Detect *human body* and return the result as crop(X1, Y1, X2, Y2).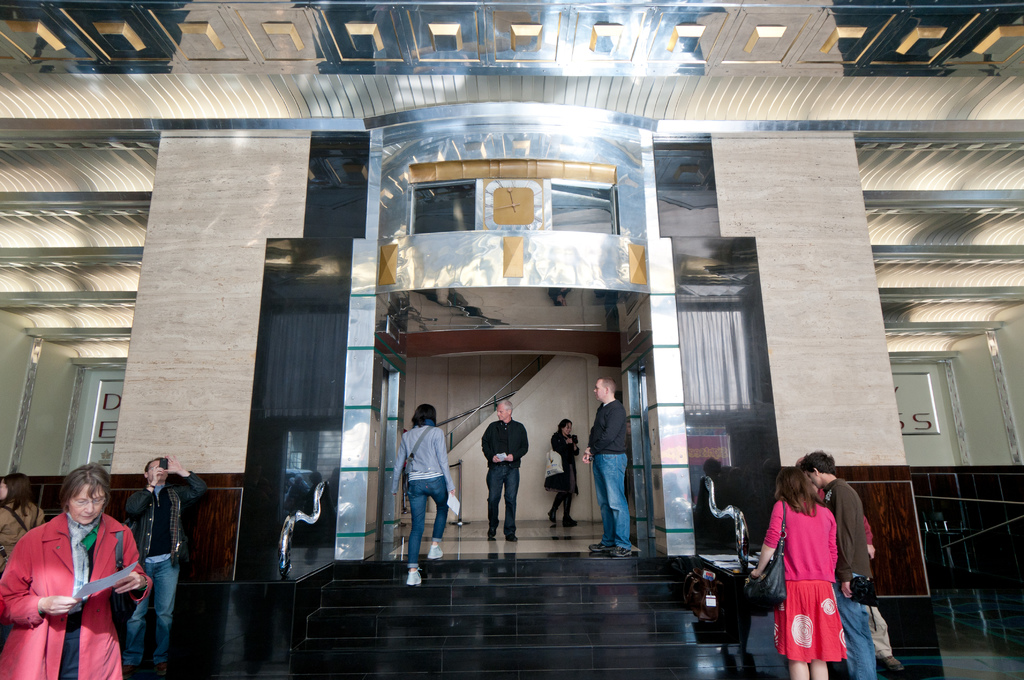
crop(585, 371, 641, 567).
